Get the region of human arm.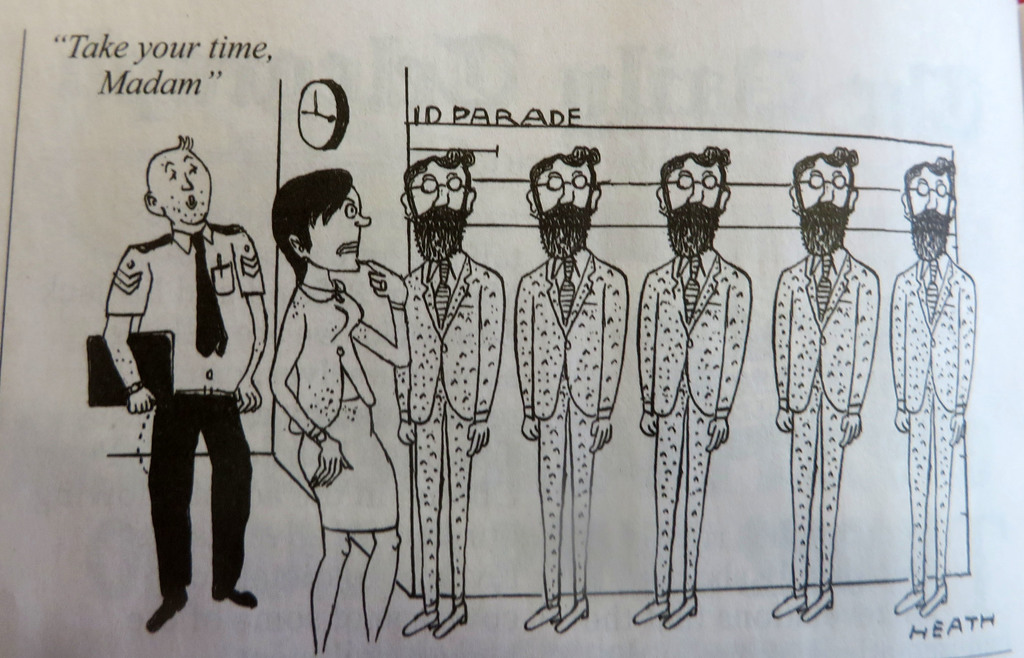
{"left": 342, "top": 254, "right": 426, "bottom": 371}.
